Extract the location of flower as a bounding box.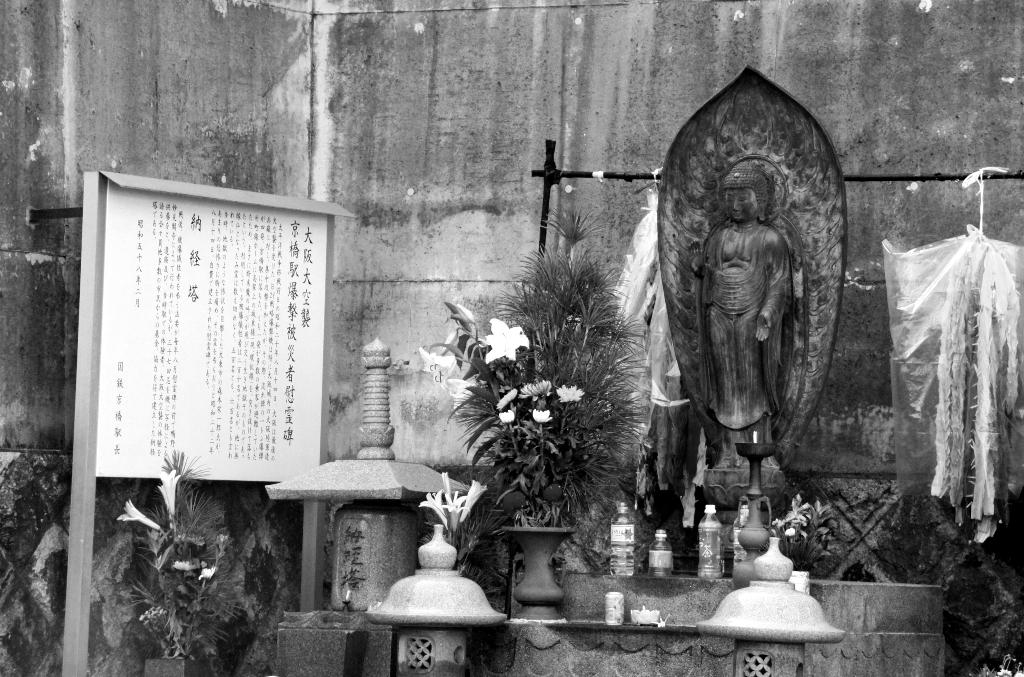
[x1=116, y1=498, x2=161, y2=530].
